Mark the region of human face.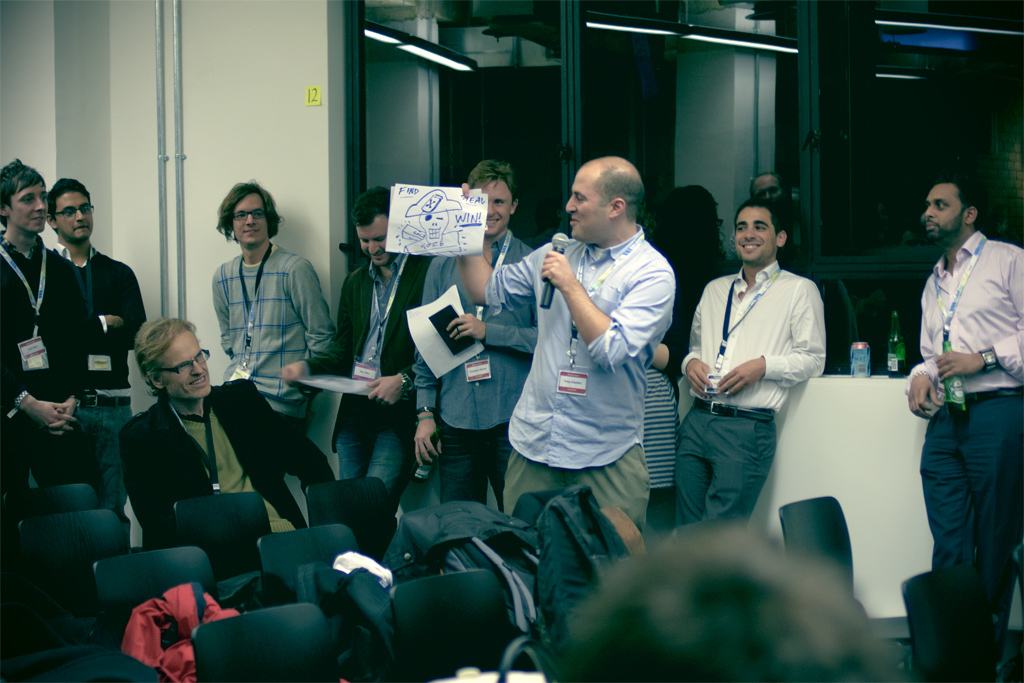
Region: detection(473, 179, 511, 233).
